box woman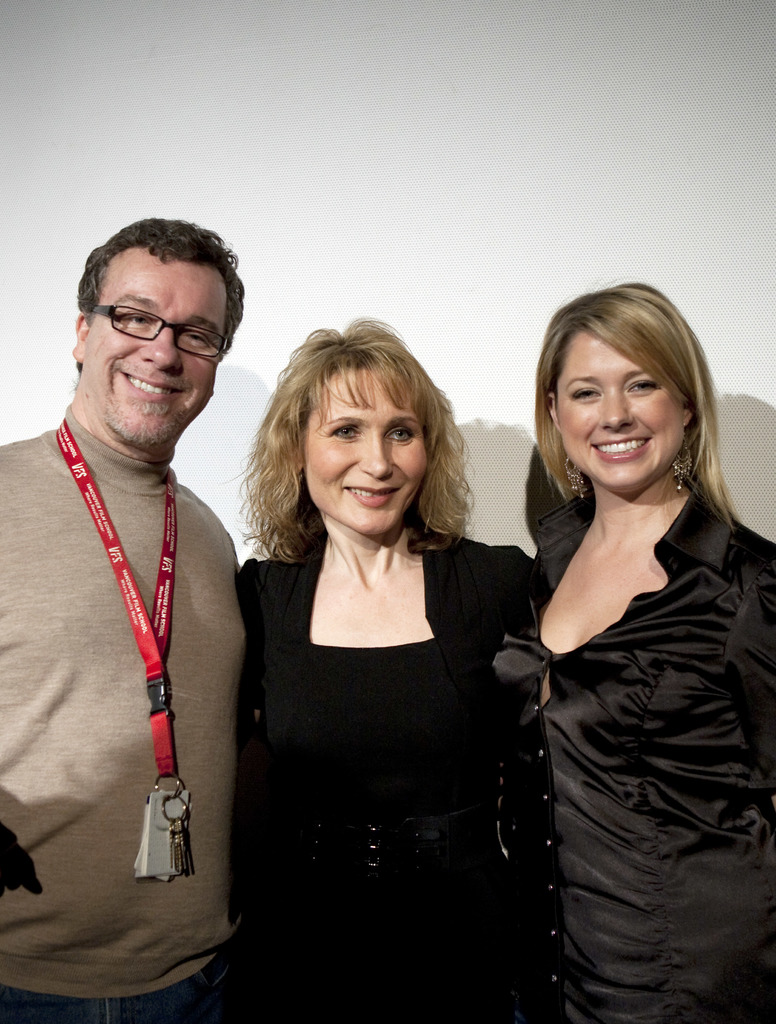
pyautogui.locateOnScreen(230, 316, 540, 1023)
